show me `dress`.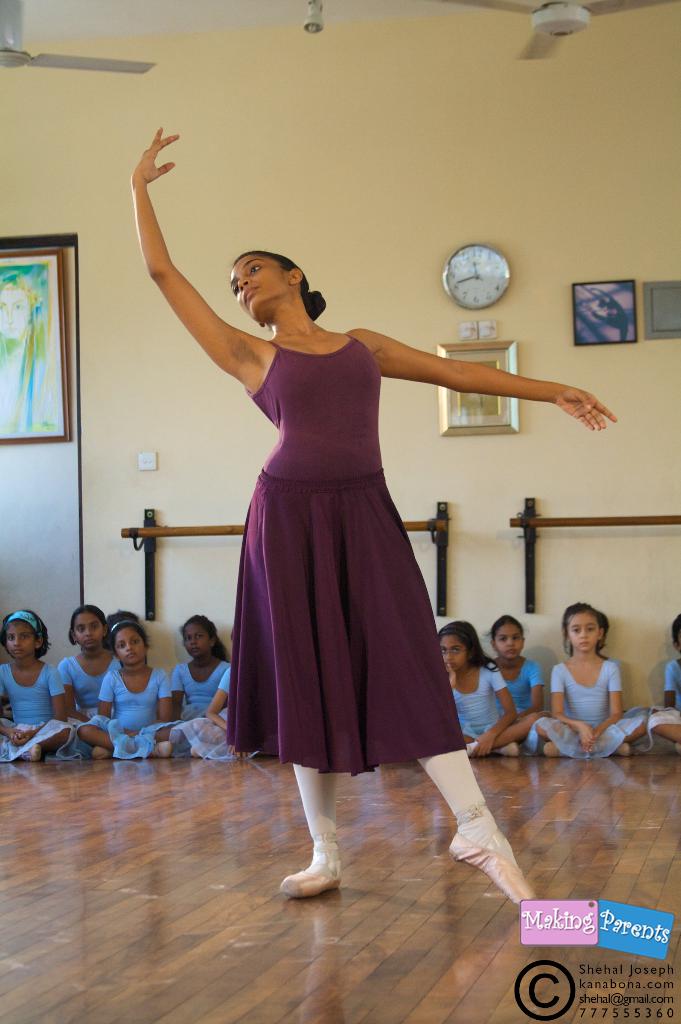
`dress` is here: [x1=229, y1=332, x2=471, y2=776].
